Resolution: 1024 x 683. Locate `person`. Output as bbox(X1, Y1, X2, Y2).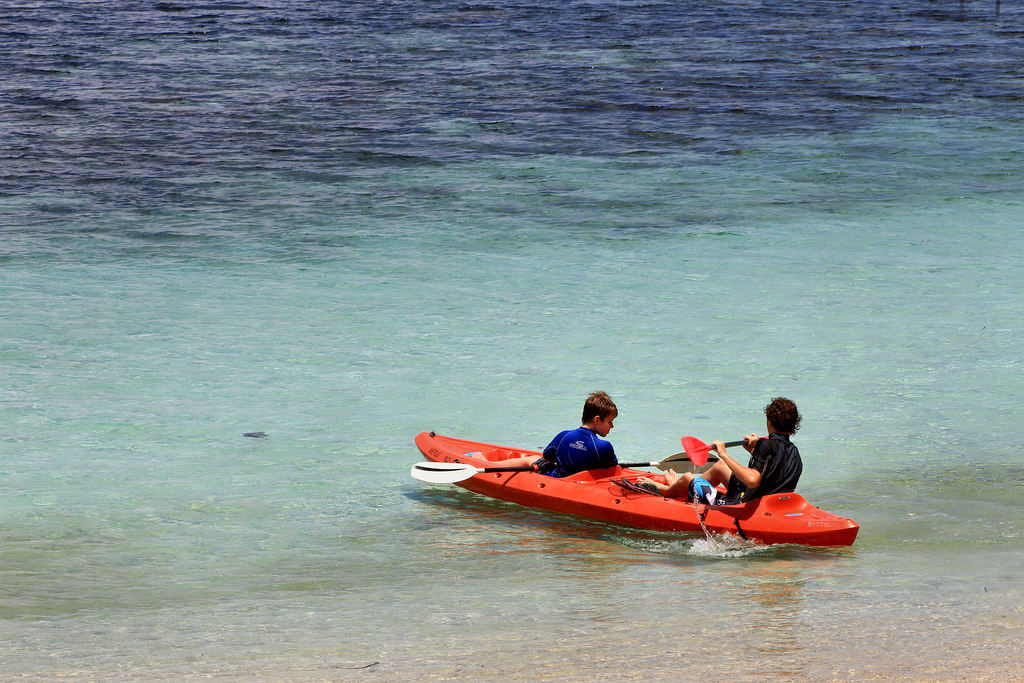
bbox(633, 392, 806, 505).
